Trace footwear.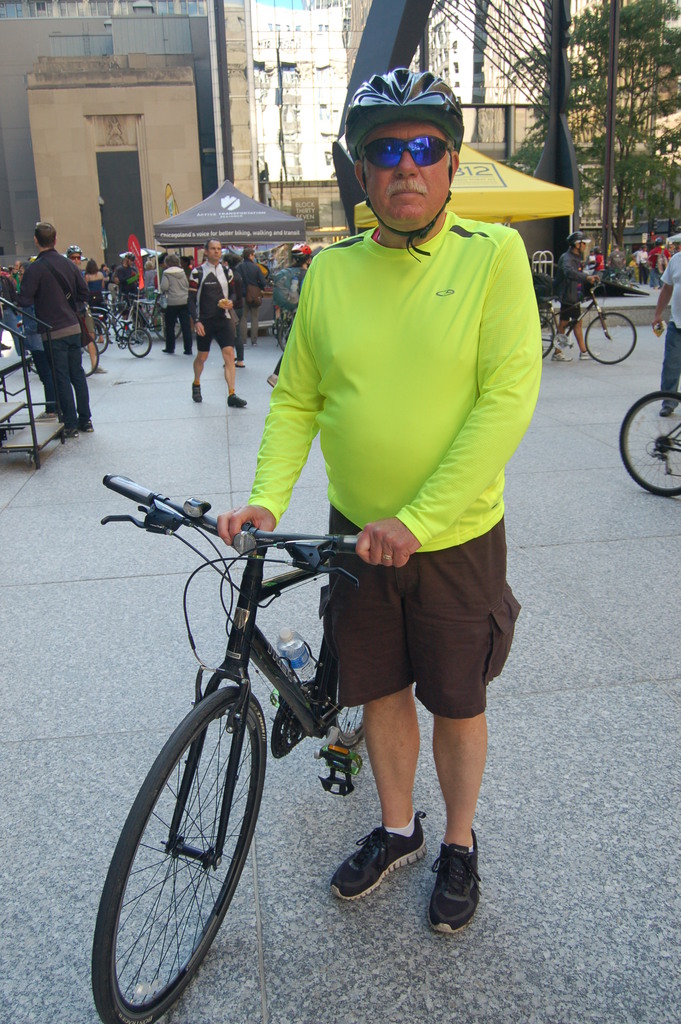
Traced to 53 431 79 442.
